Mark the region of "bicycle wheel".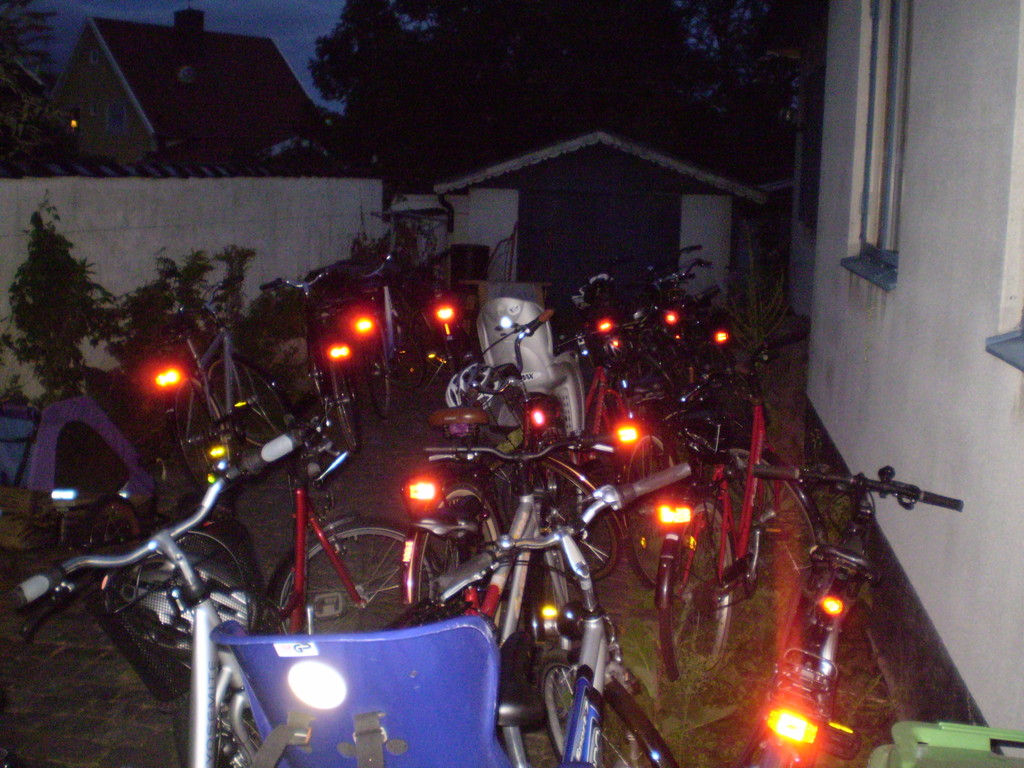
Region: box(209, 357, 291, 451).
